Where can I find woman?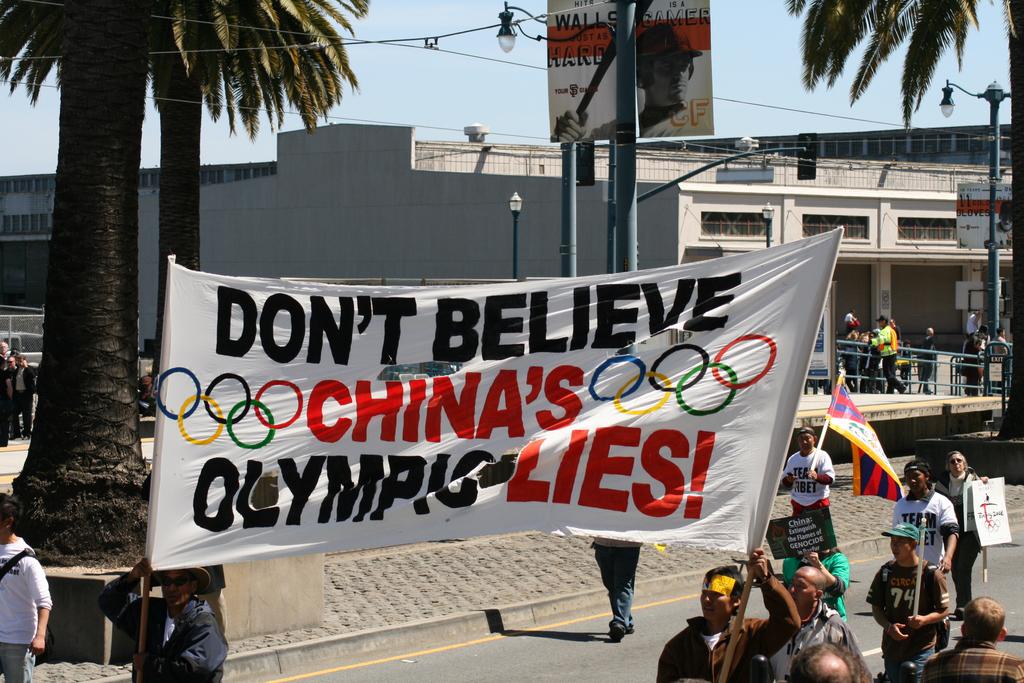
You can find it at pyautogui.locateOnScreen(935, 449, 987, 618).
